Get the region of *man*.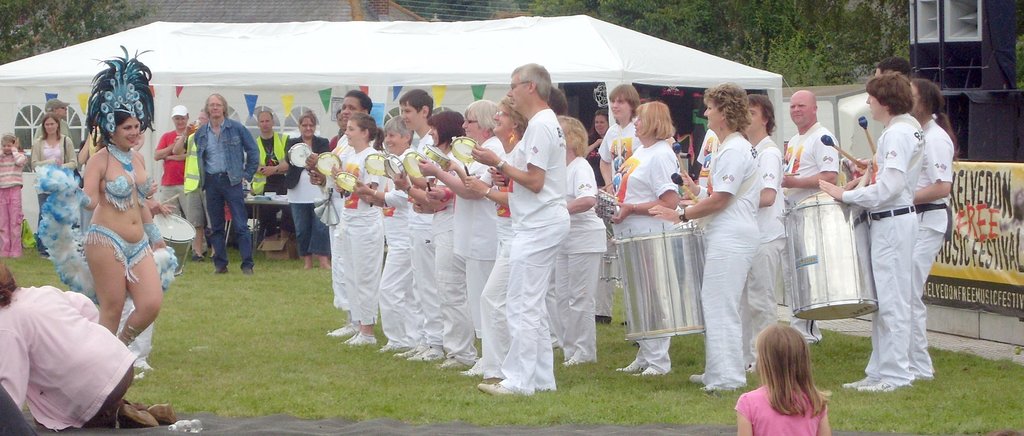
bbox(35, 100, 77, 139).
